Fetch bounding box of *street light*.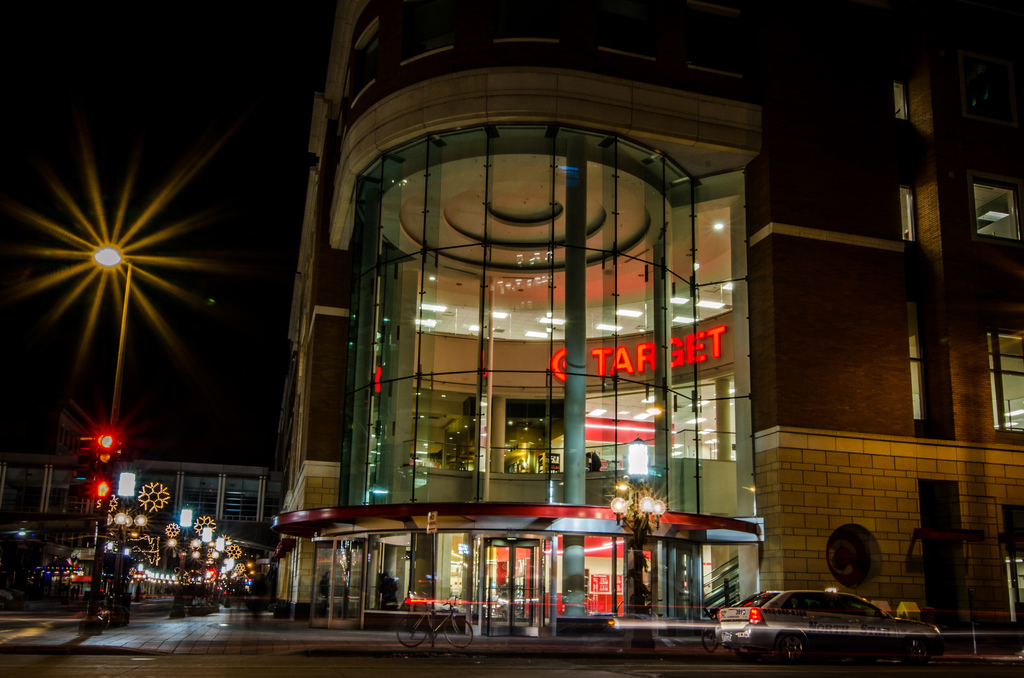
Bbox: box=[111, 510, 147, 628].
